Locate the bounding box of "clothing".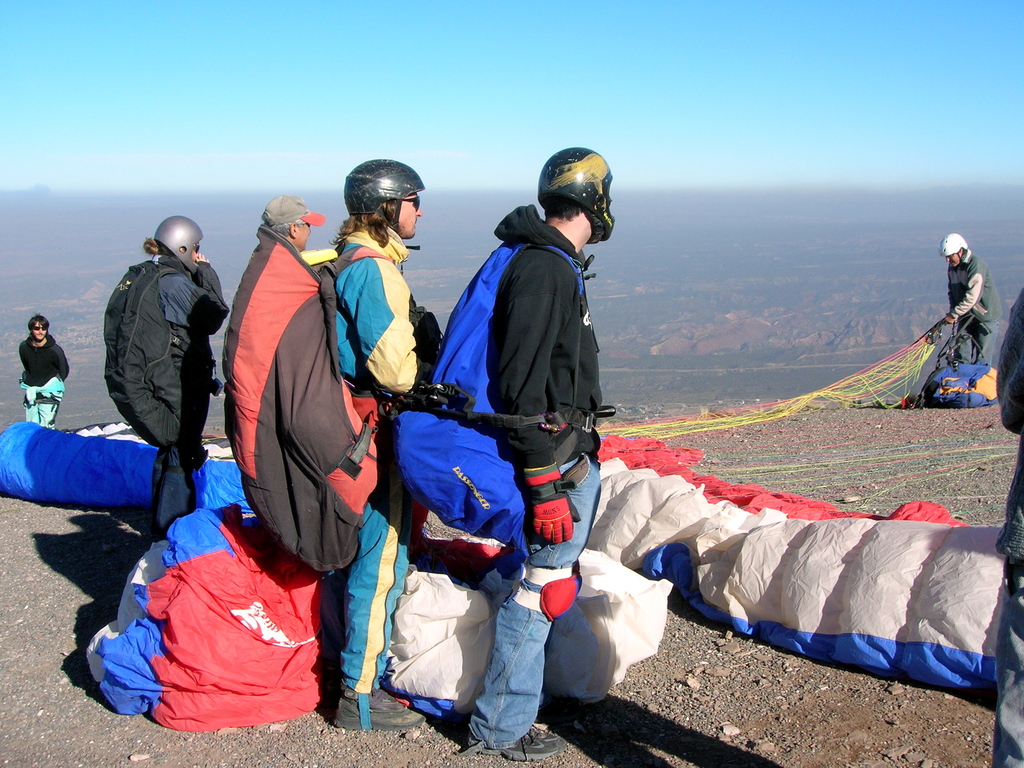
Bounding box: <bbox>475, 225, 631, 749</bbox>.
